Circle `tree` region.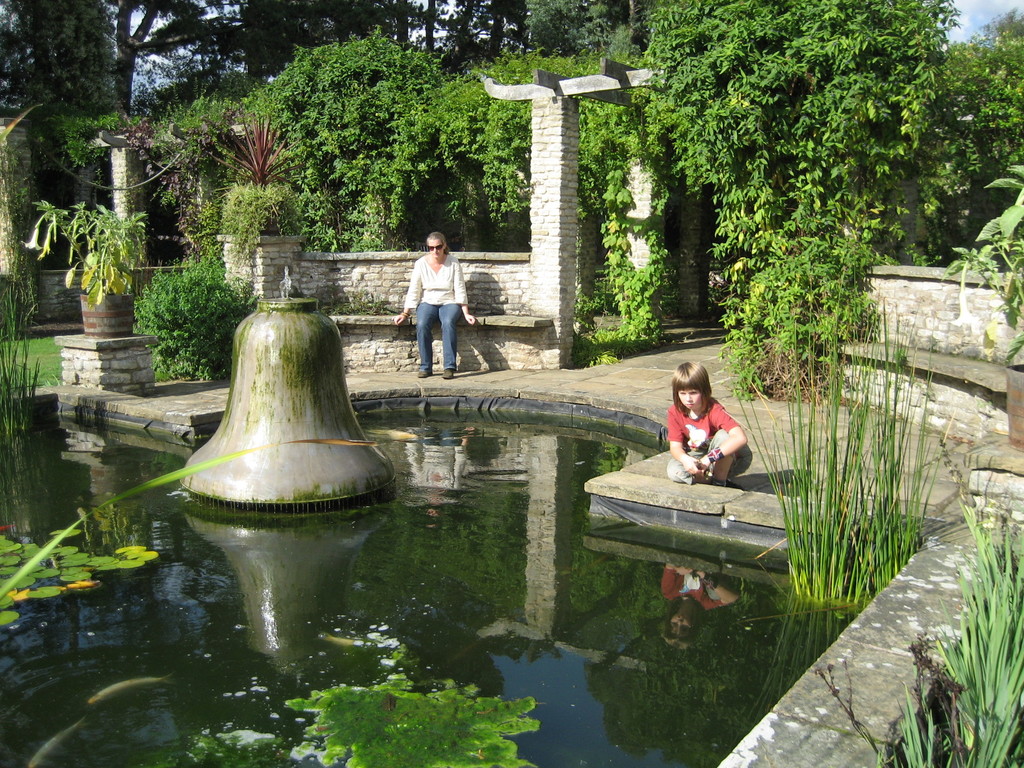
Region: crop(518, 0, 631, 63).
